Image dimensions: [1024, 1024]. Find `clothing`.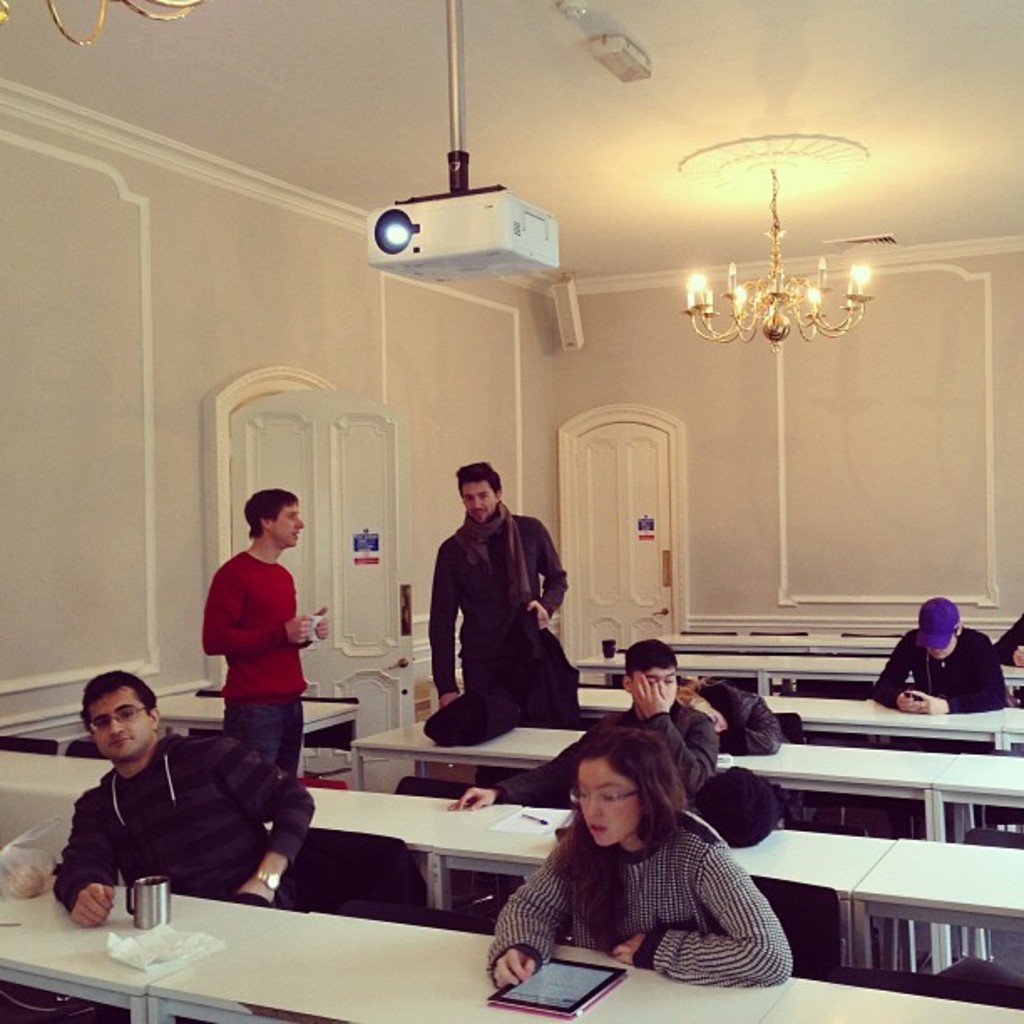
crop(196, 547, 308, 770).
